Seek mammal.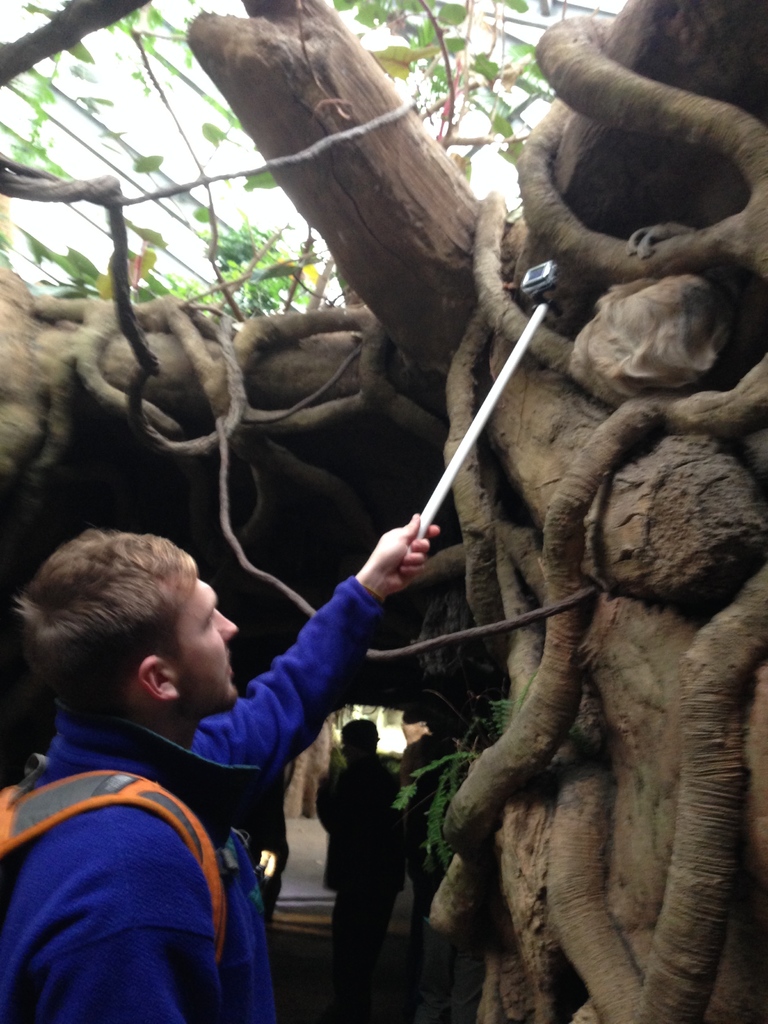
detection(0, 552, 336, 1007).
